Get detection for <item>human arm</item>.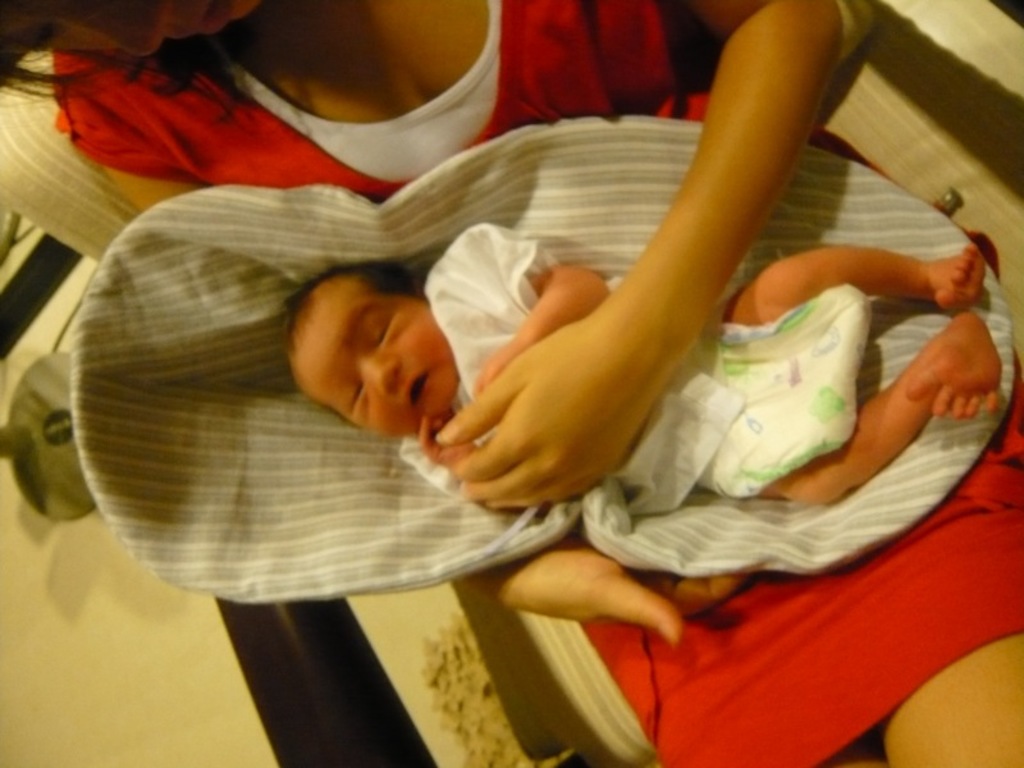
Detection: box=[54, 45, 803, 654].
